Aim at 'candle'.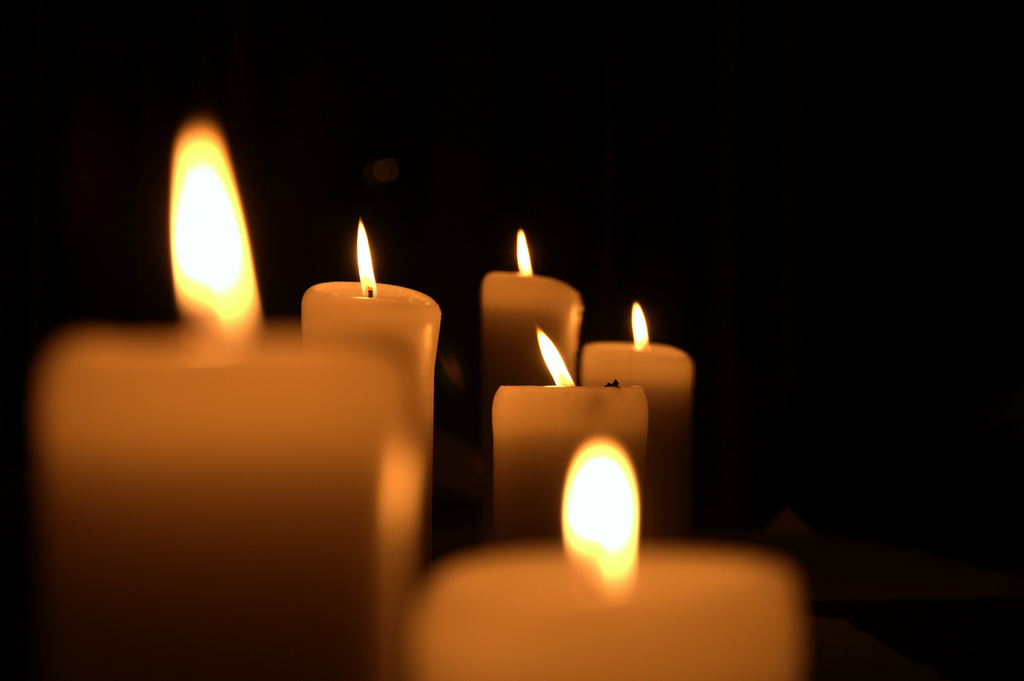
Aimed at x1=39, y1=124, x2=385, y2=669.
